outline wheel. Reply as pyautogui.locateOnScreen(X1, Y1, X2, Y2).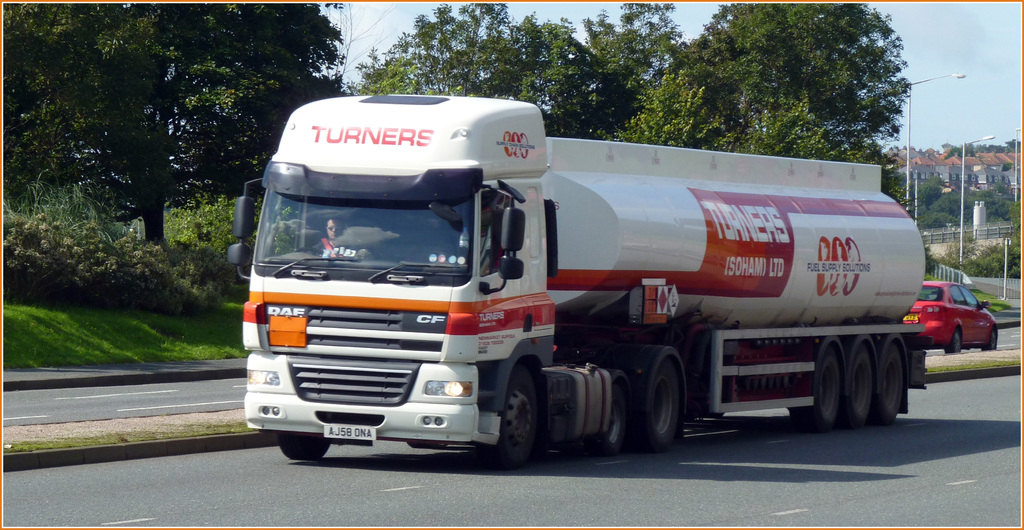
pyautogui.locateOnScreen(635, 356, 684, 446).
